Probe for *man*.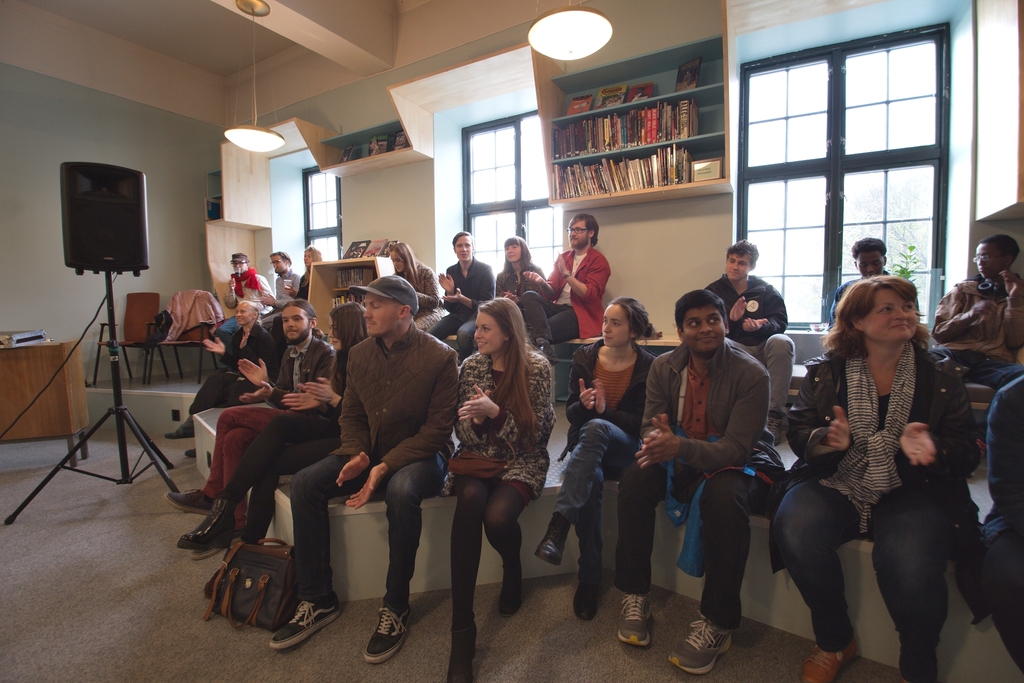
Probe result: BBox(219, 251, 274, 331).
